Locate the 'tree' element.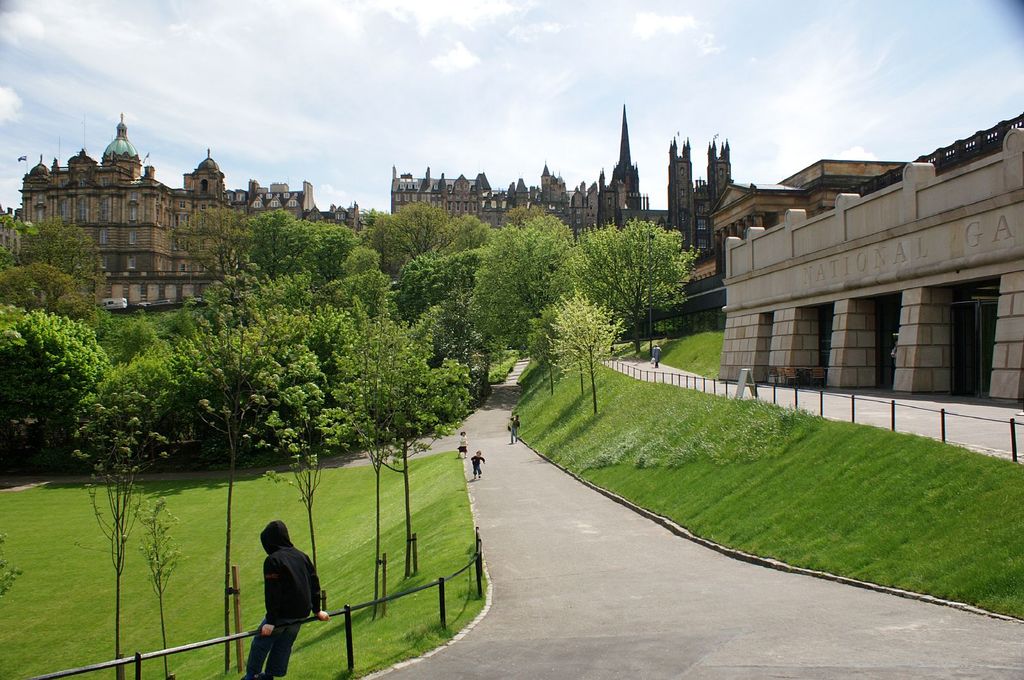
Element bbox: x1=551, y1=297, x2=627, y2=422.
